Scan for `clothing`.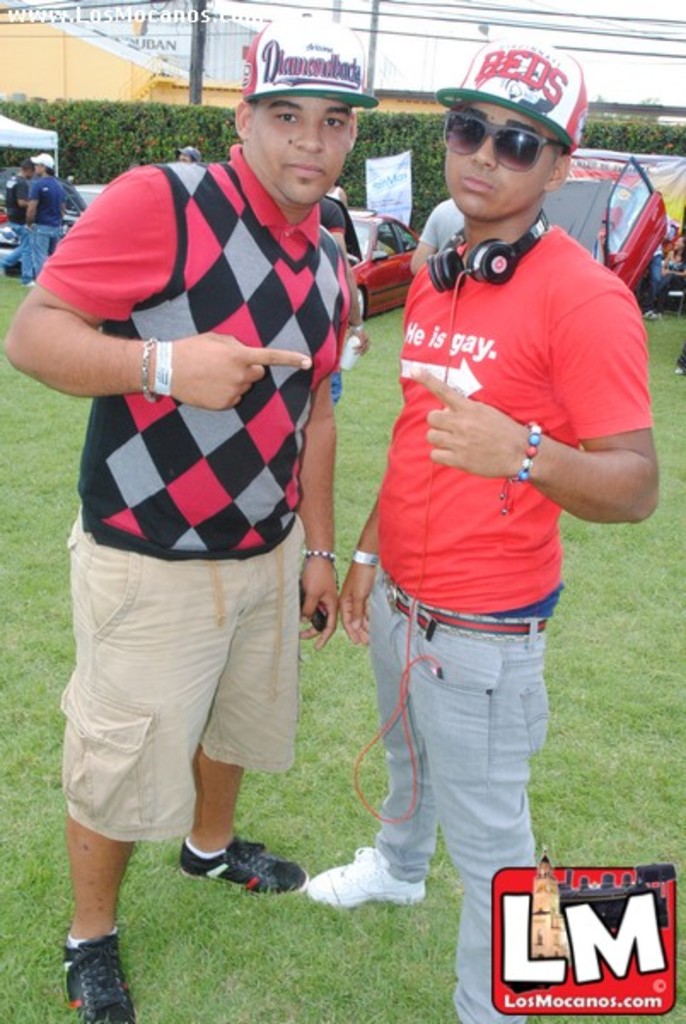
Scan result: x1=14 y1=166 x2=43 y2=275.
